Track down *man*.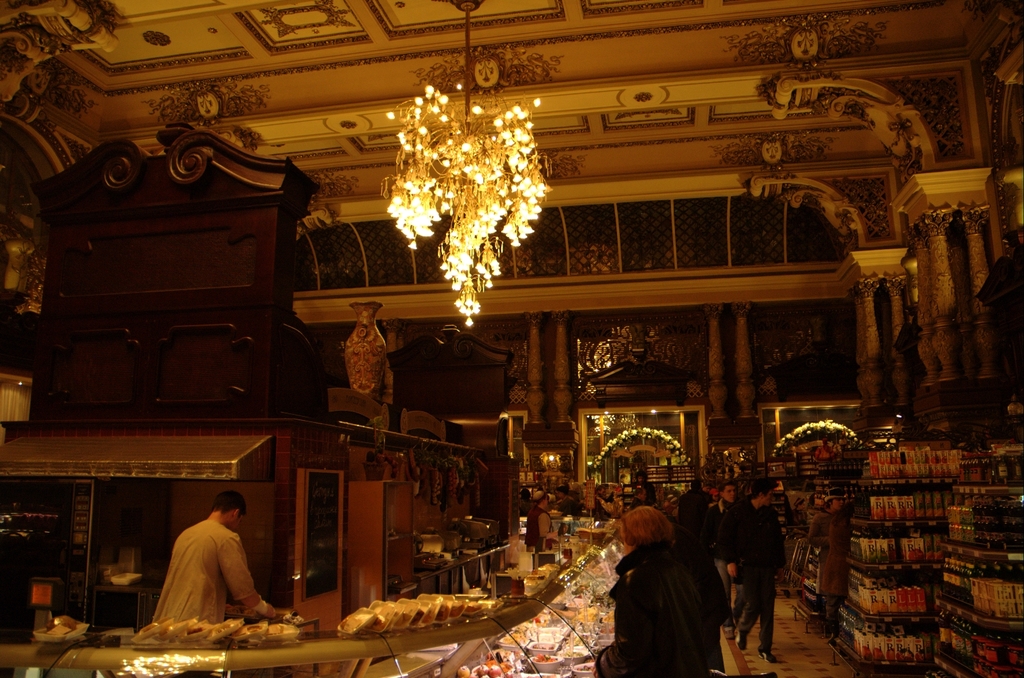
Tracked to bbox=[148, 495, 269, 630].
